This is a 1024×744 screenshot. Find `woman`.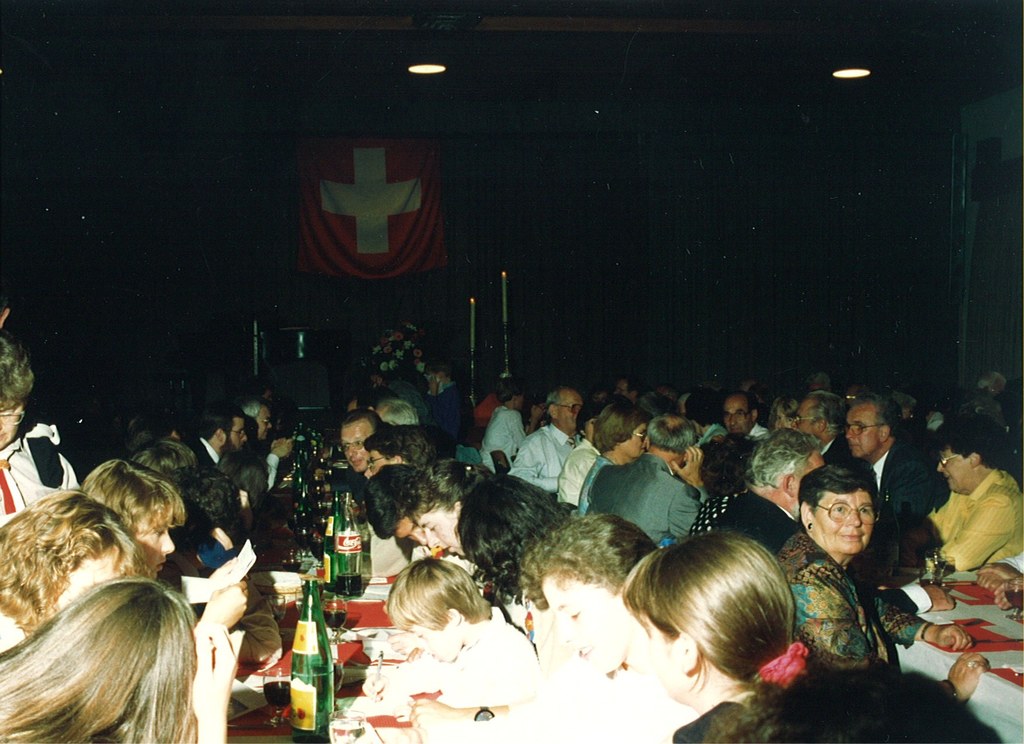
Bounding box: region(585, 515, 887, 743).
